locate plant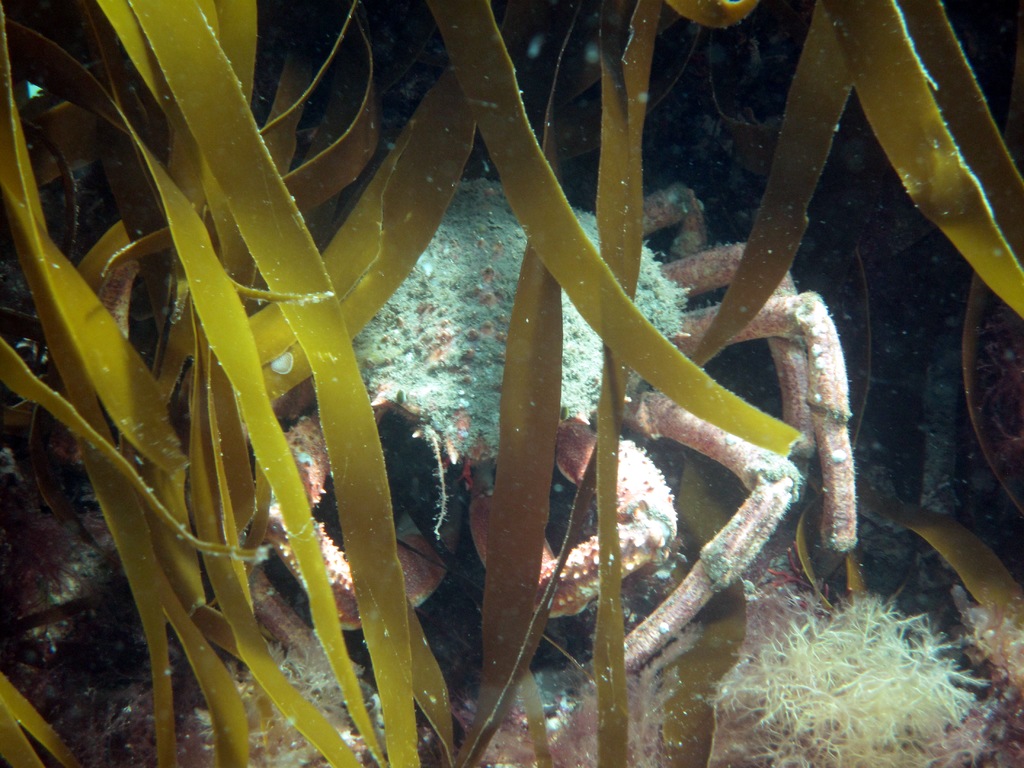
(0, 0, 1023, 767)
